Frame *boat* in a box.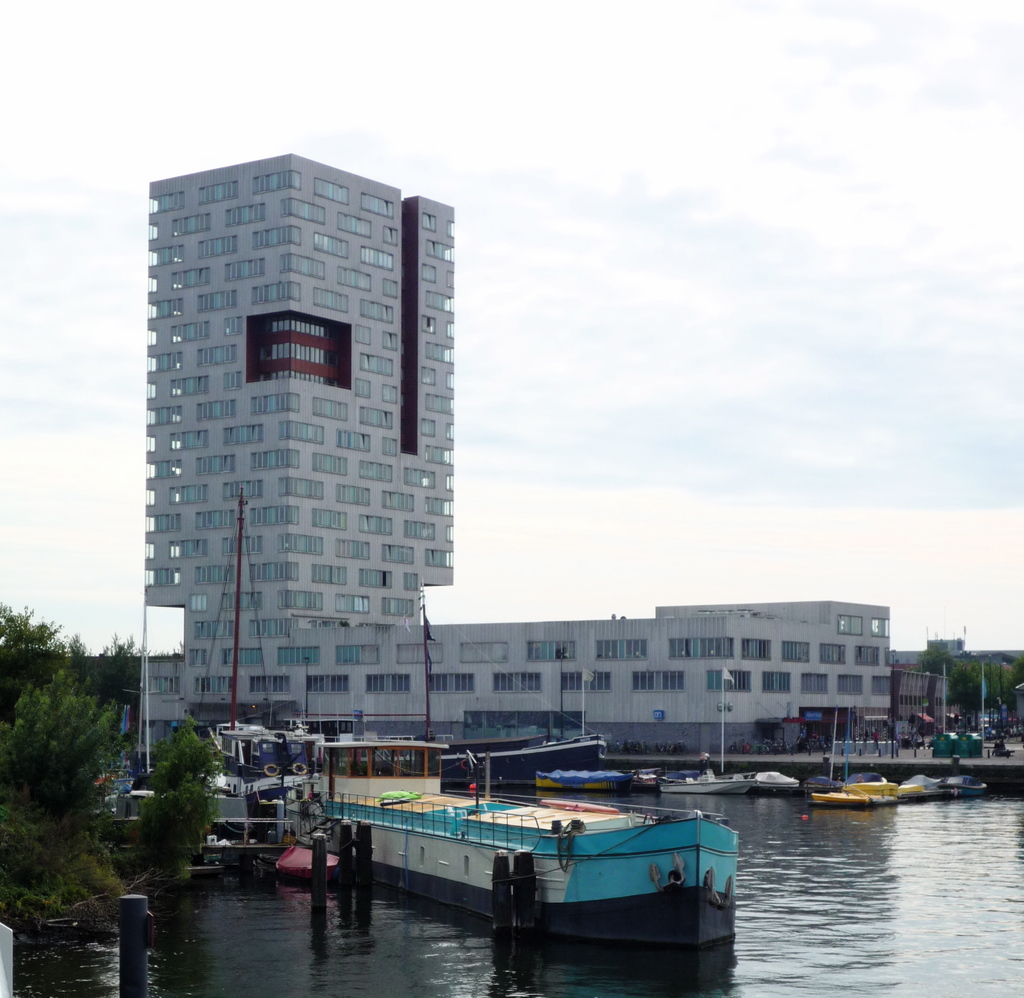
rect(431, 725, 615, 785).
